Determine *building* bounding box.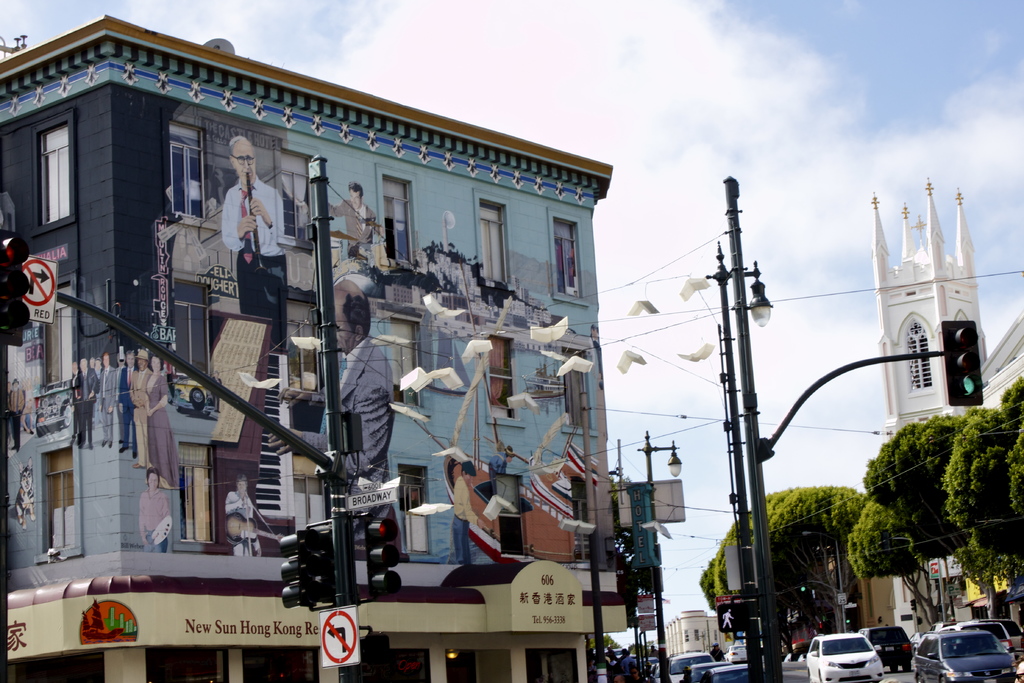
Determined: <region>0, 15, 687, 682</region>.
